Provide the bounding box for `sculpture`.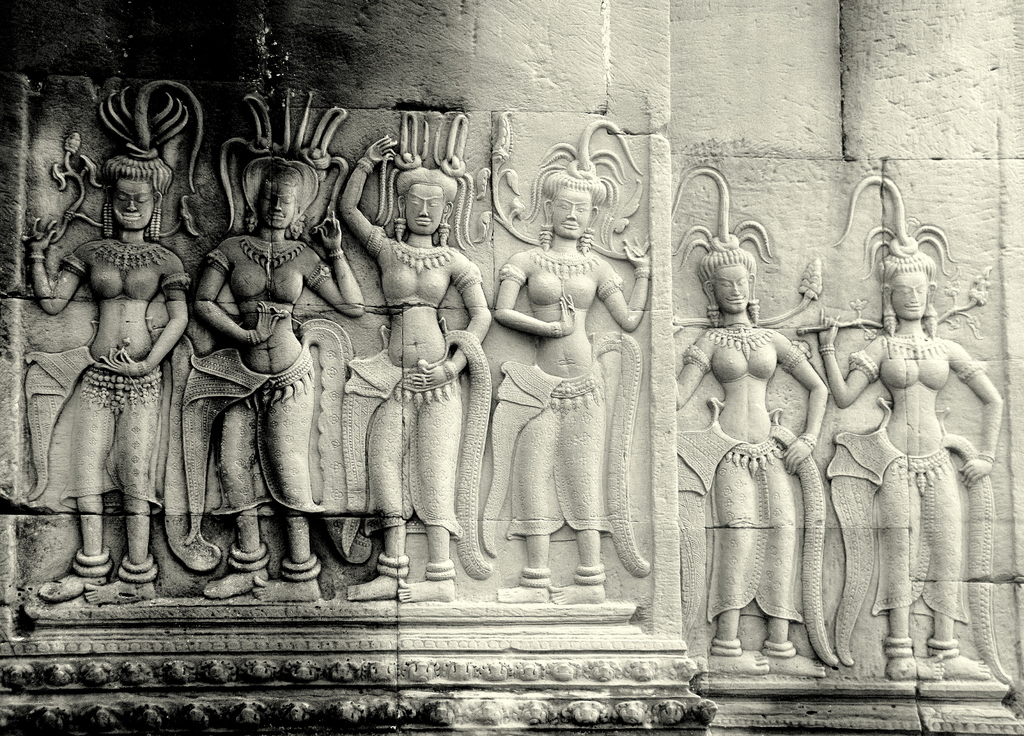
[804, 172, 989, 689].
